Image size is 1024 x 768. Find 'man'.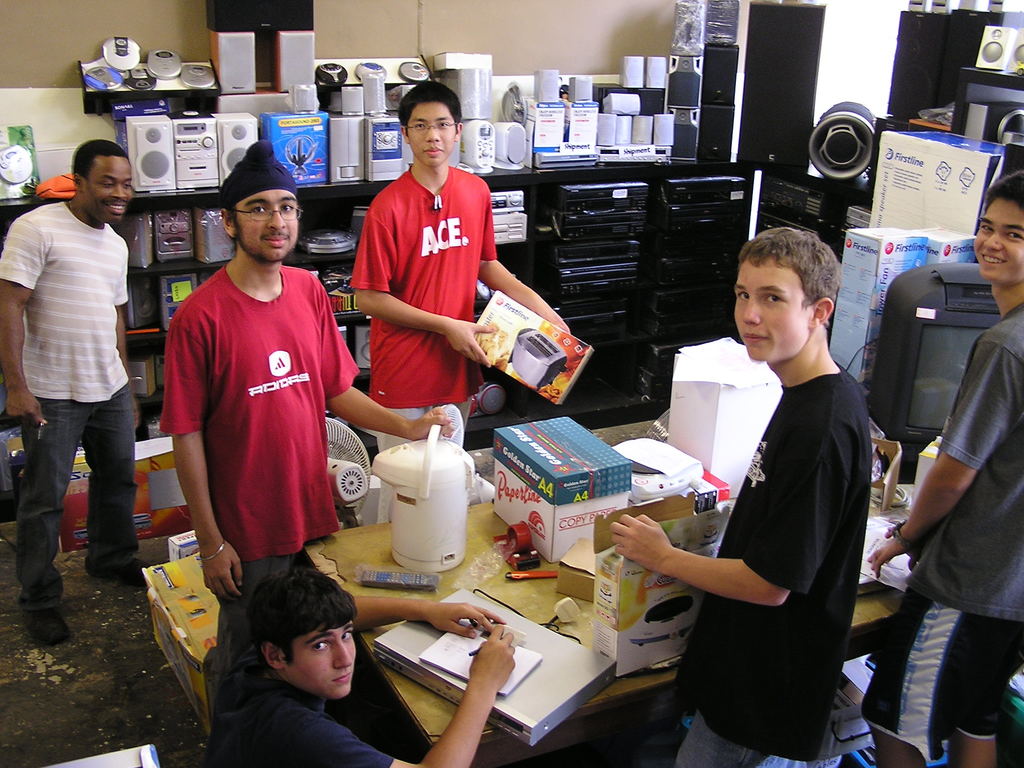
x1=0, y1=130, x2=154, y2=648.
